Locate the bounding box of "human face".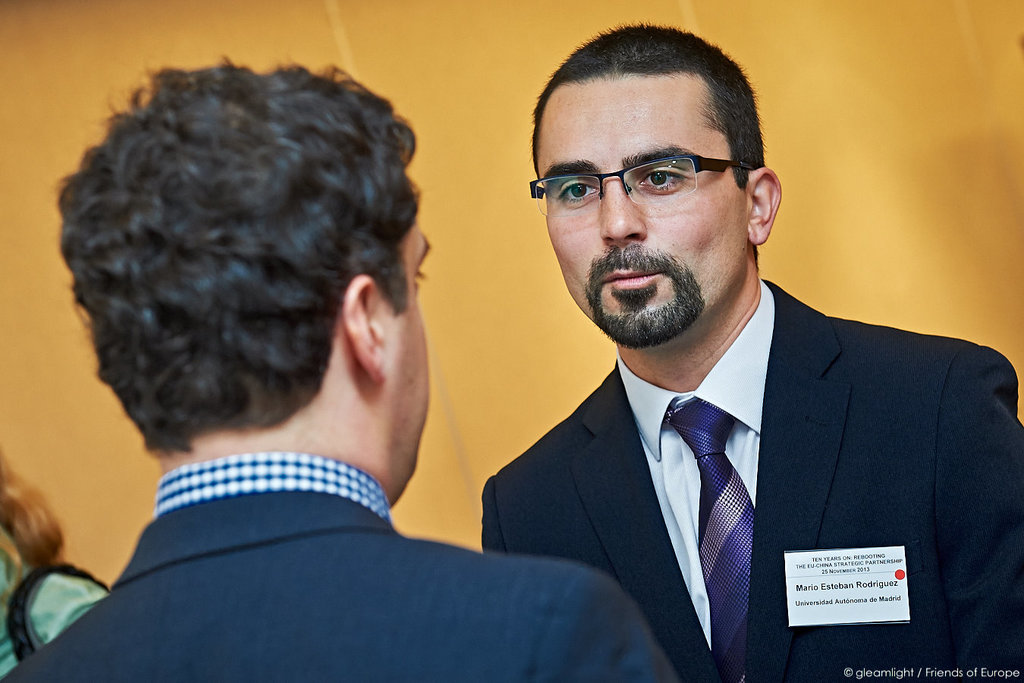
Bounding box: rect(548, 79, 759, 343).
